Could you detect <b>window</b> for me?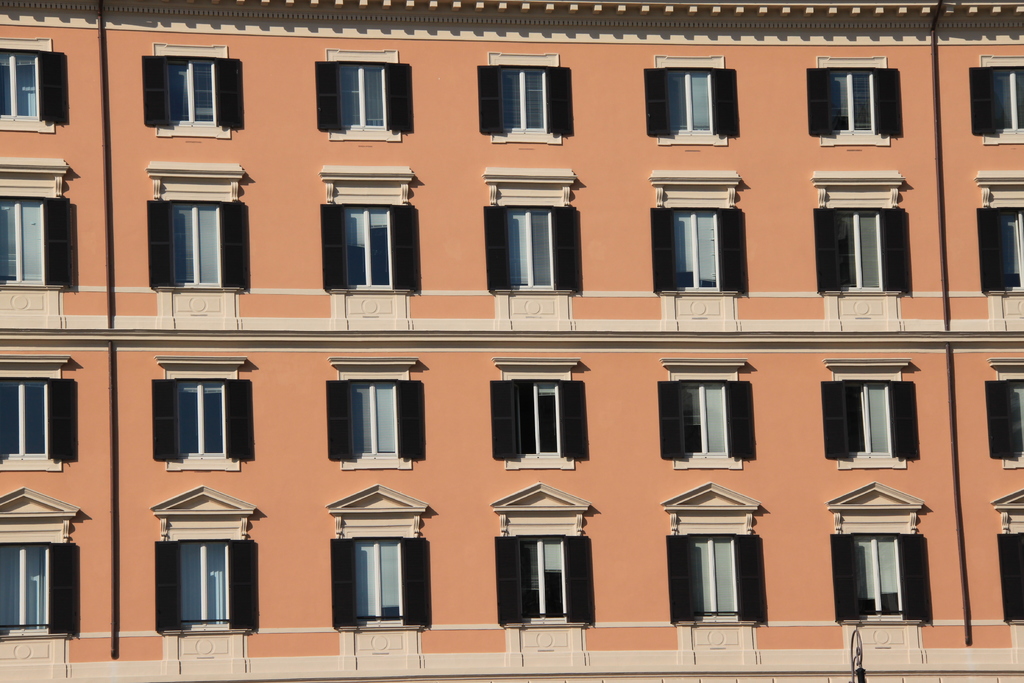
Detection result: locate(486, 480, 590, 630).
